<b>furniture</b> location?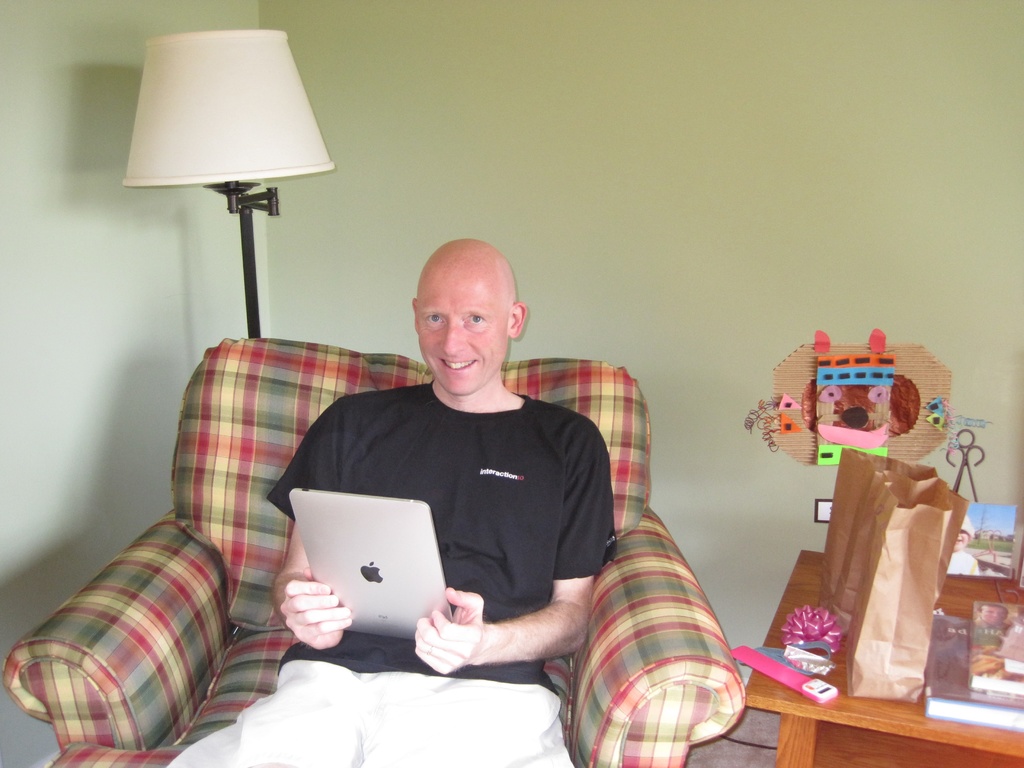
(left=0, top=338, right=746, bottom=767)
